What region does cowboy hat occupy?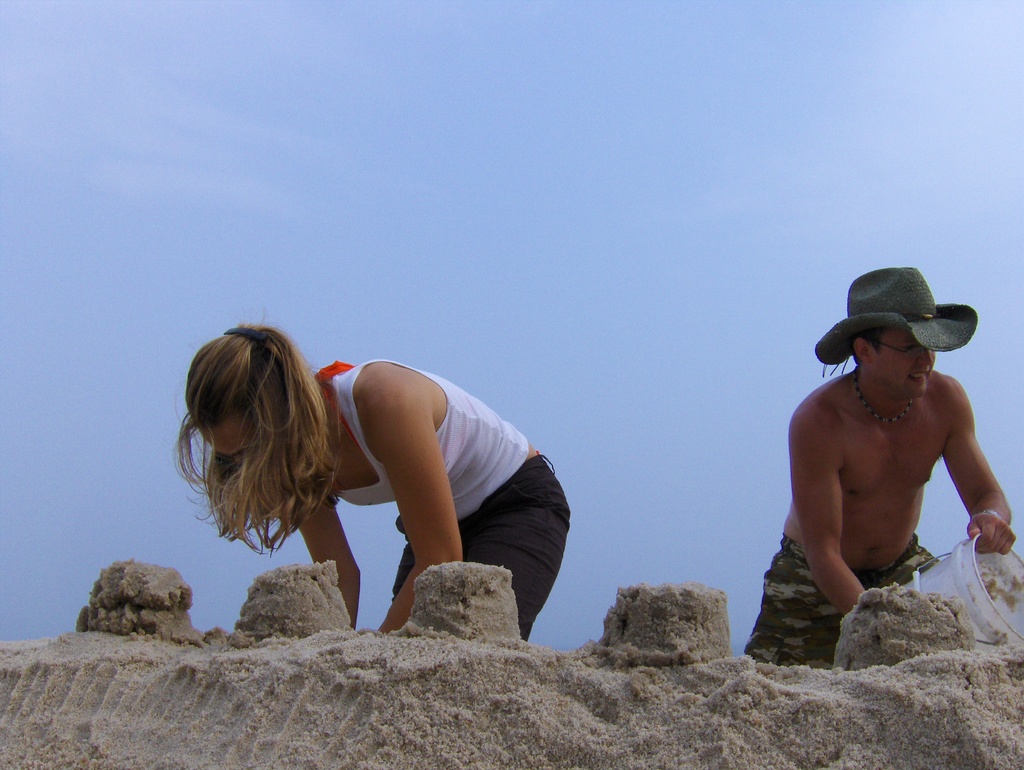
[815,269,983,403].
